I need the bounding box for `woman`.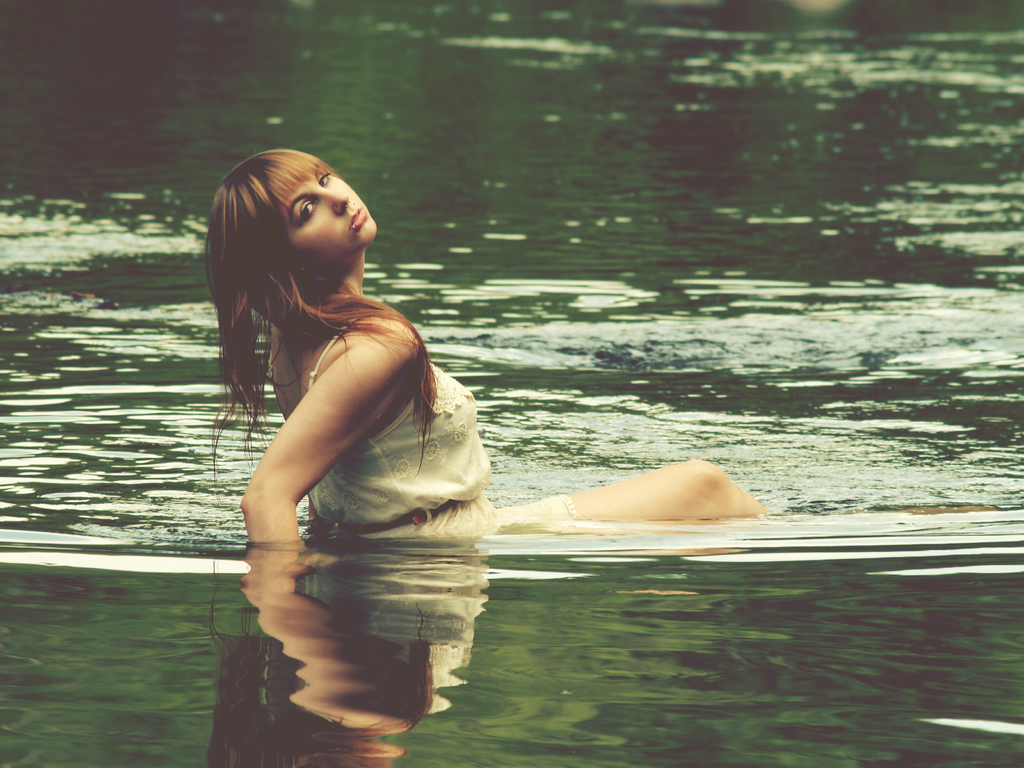
Here it is: x1=163 y1=173 x2=723 y2=610.
